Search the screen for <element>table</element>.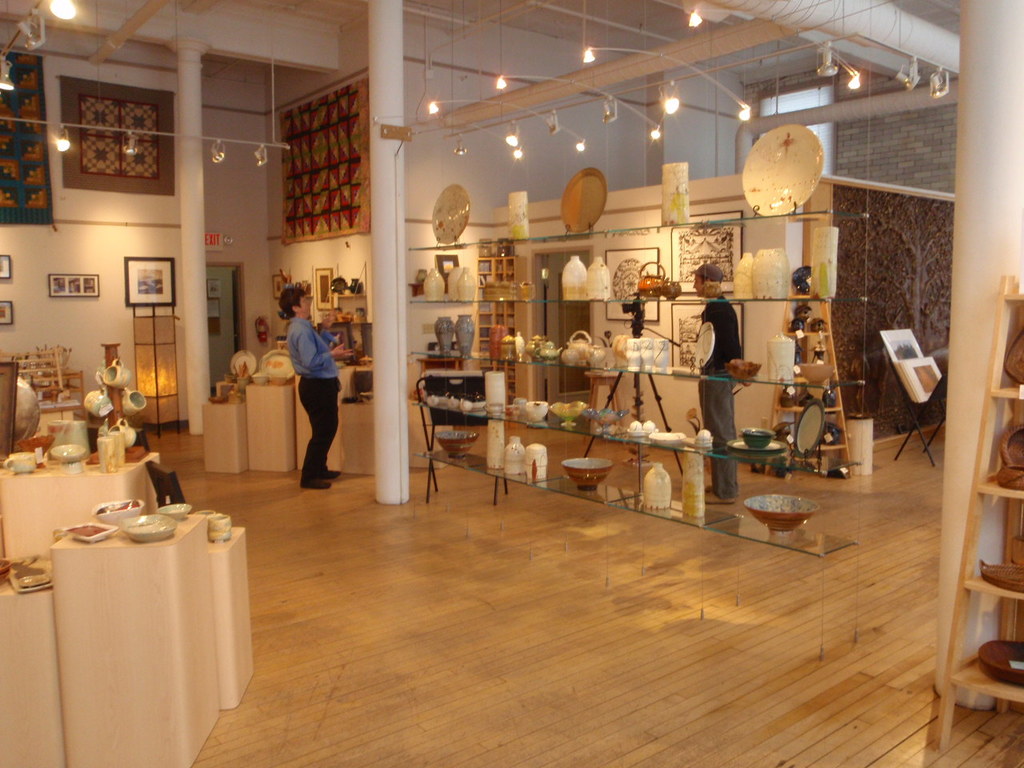
Found at {"left": 241, "top": 378, "right": 291, "bottom": 476}.
